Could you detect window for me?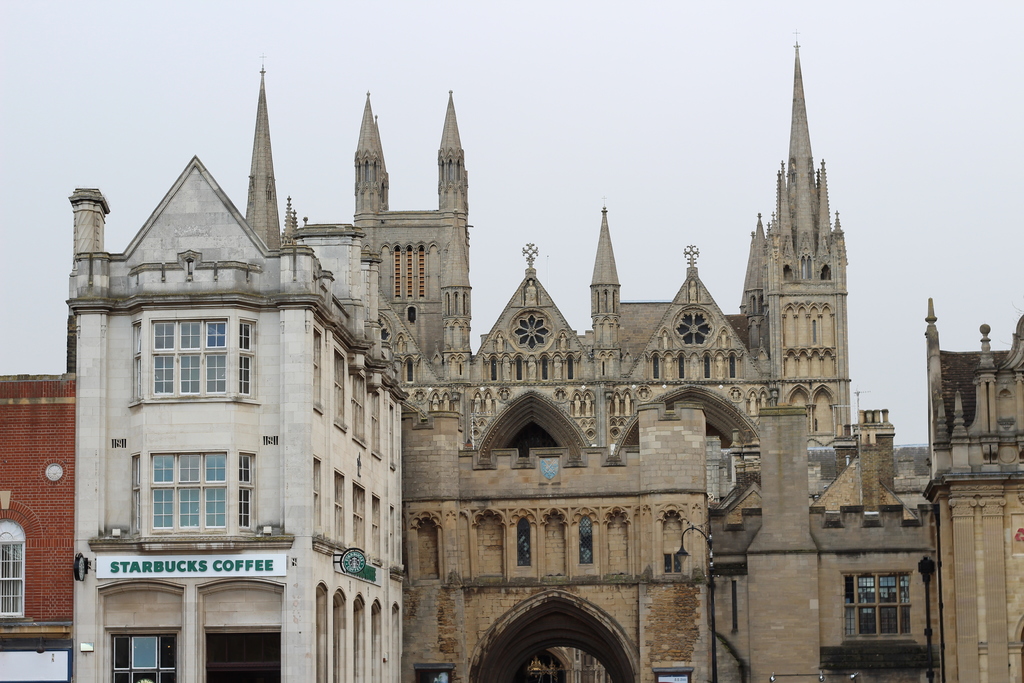
Detection result: box(515, 520, 527, 572).
